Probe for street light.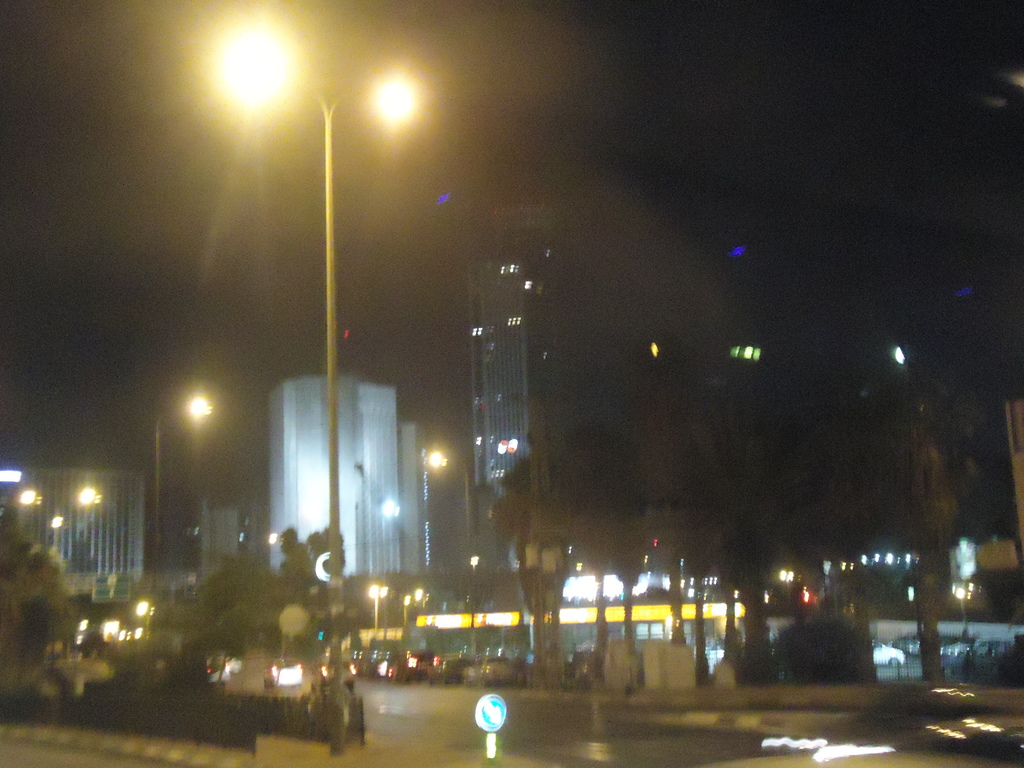
Probe result: [362, 584, 389, 637].
